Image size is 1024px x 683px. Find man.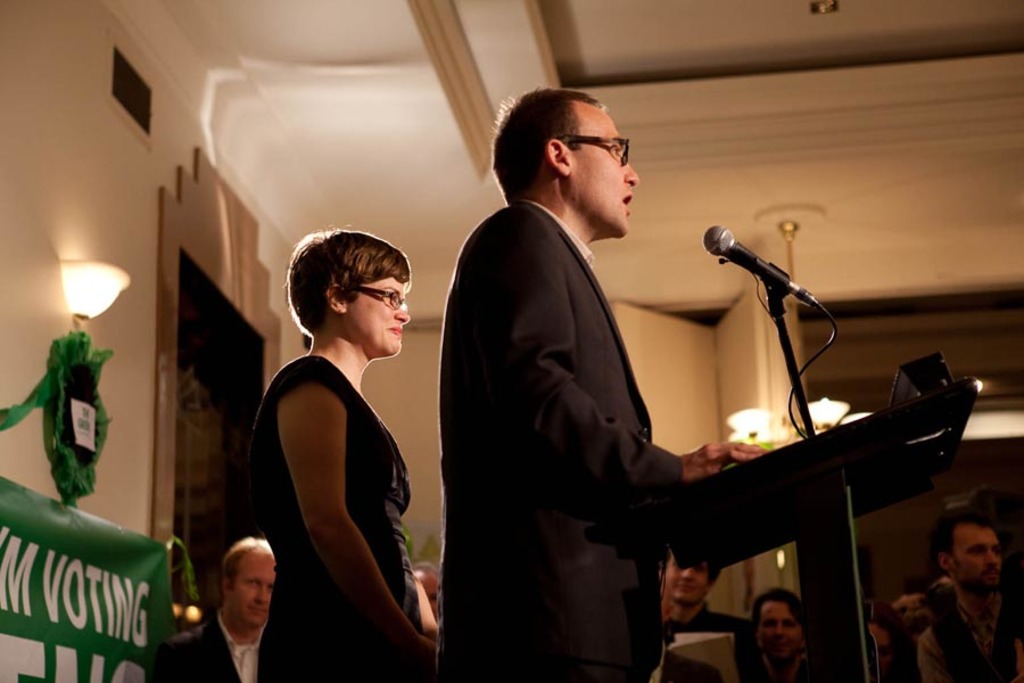
crop(655, 553, 773, 682).
